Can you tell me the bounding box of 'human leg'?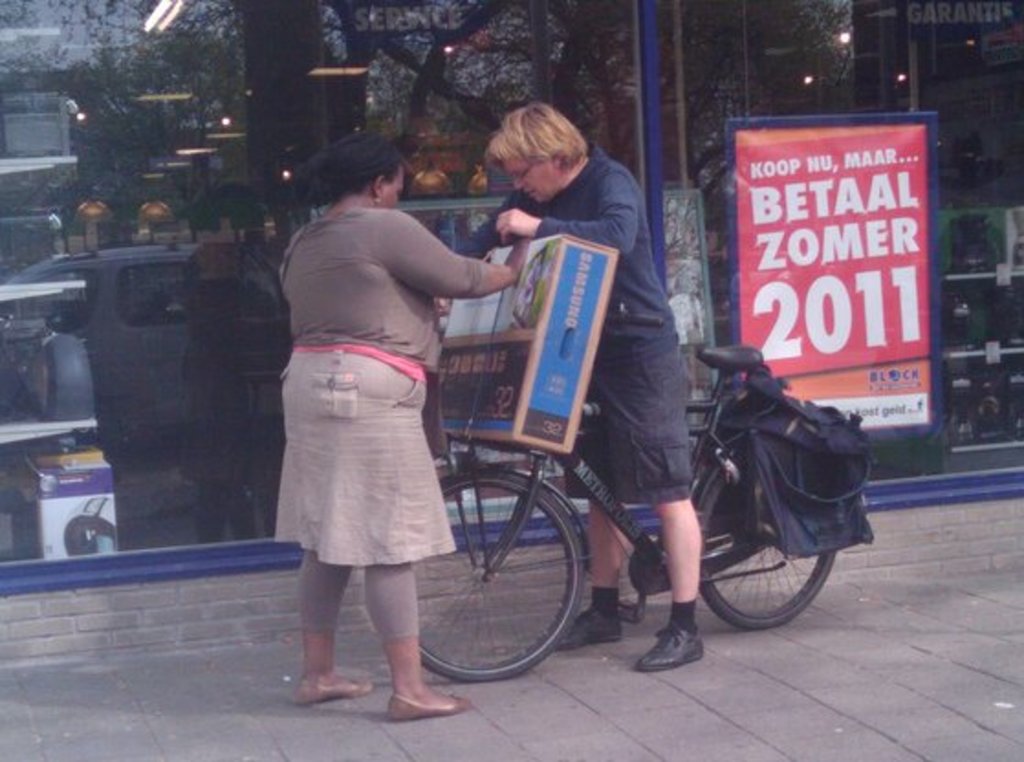
[370, 355, 474, 718].
